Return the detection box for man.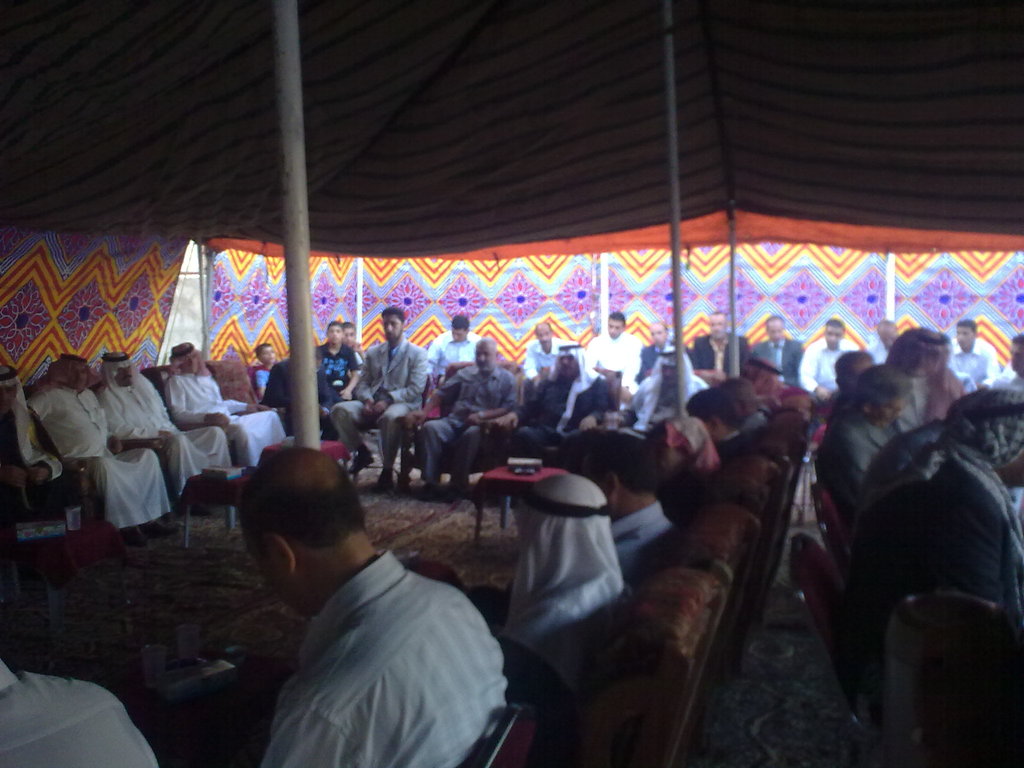
bbox(489, 468, 624, 675).
